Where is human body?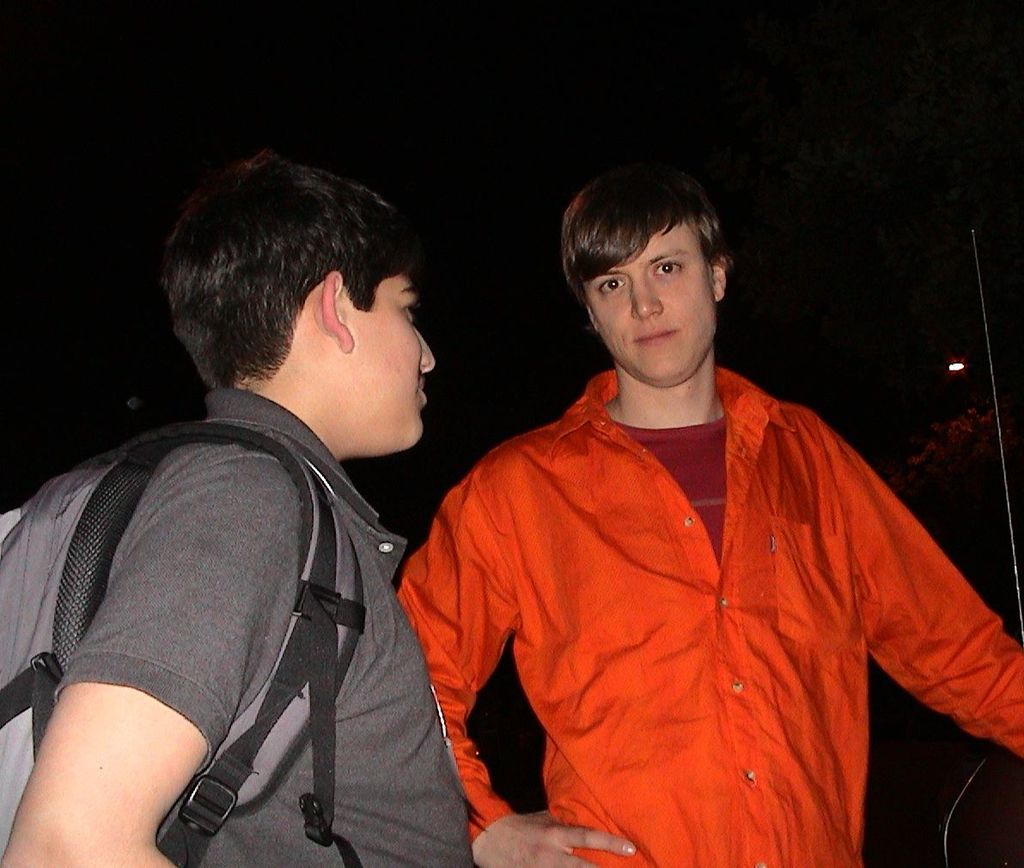
[left=0, top=144, right=472, bottom=867].
